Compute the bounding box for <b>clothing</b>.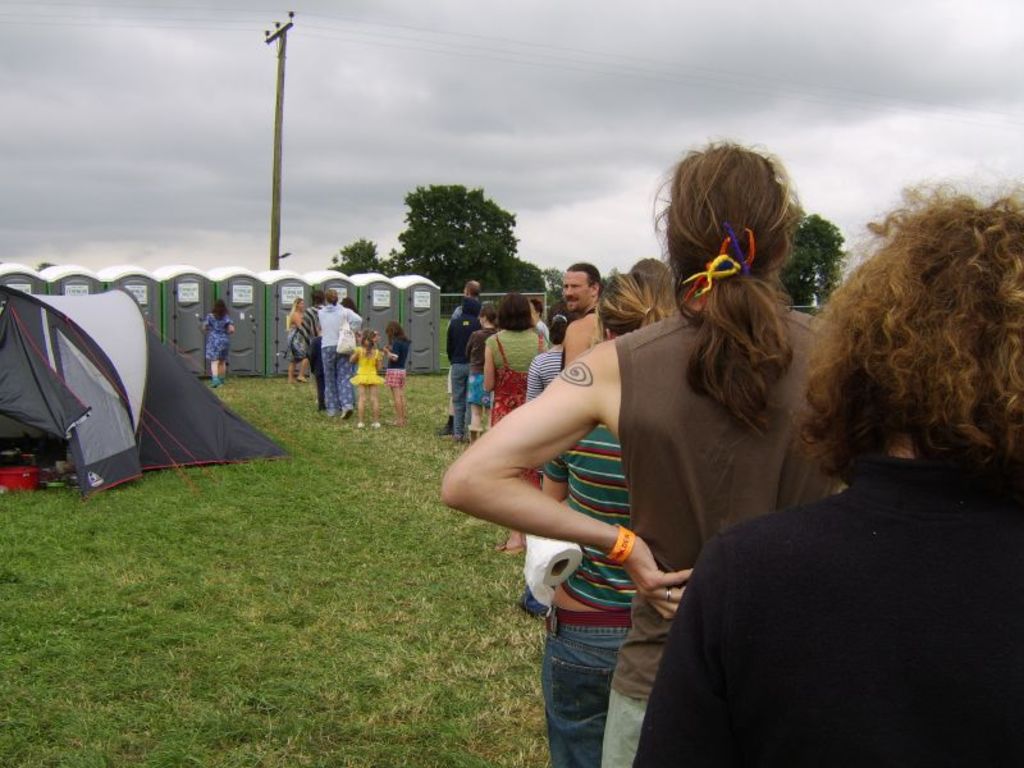
crop(316, 307, 358, 343).
